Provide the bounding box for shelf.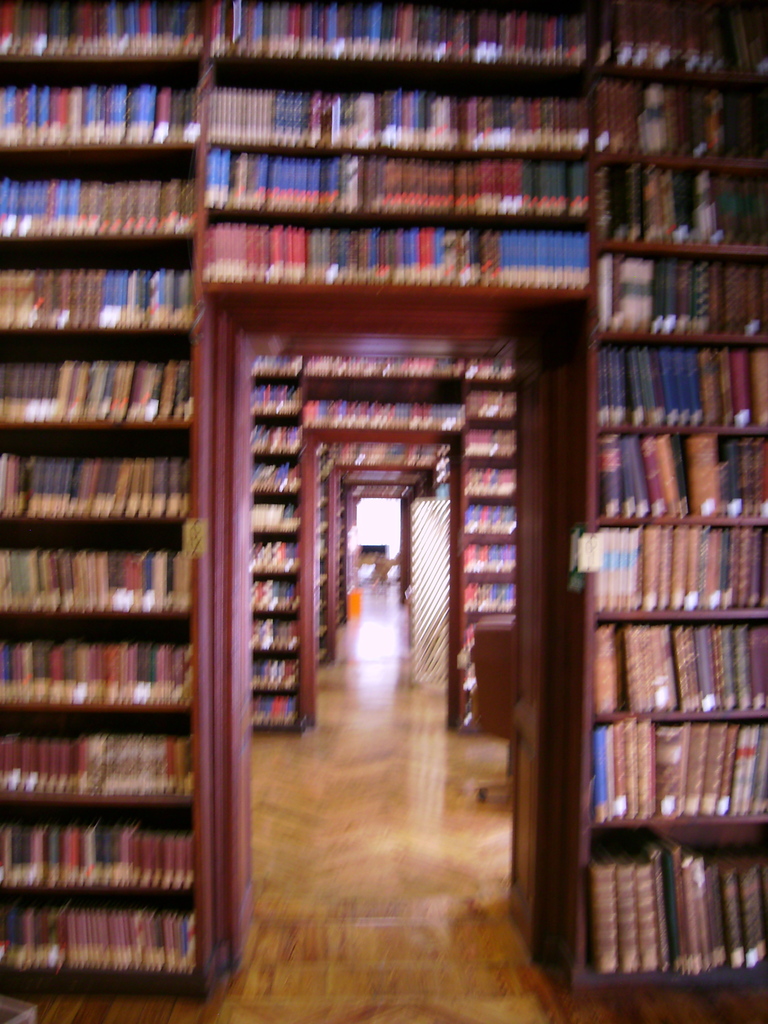
box=[0, 68, 202, 141].
